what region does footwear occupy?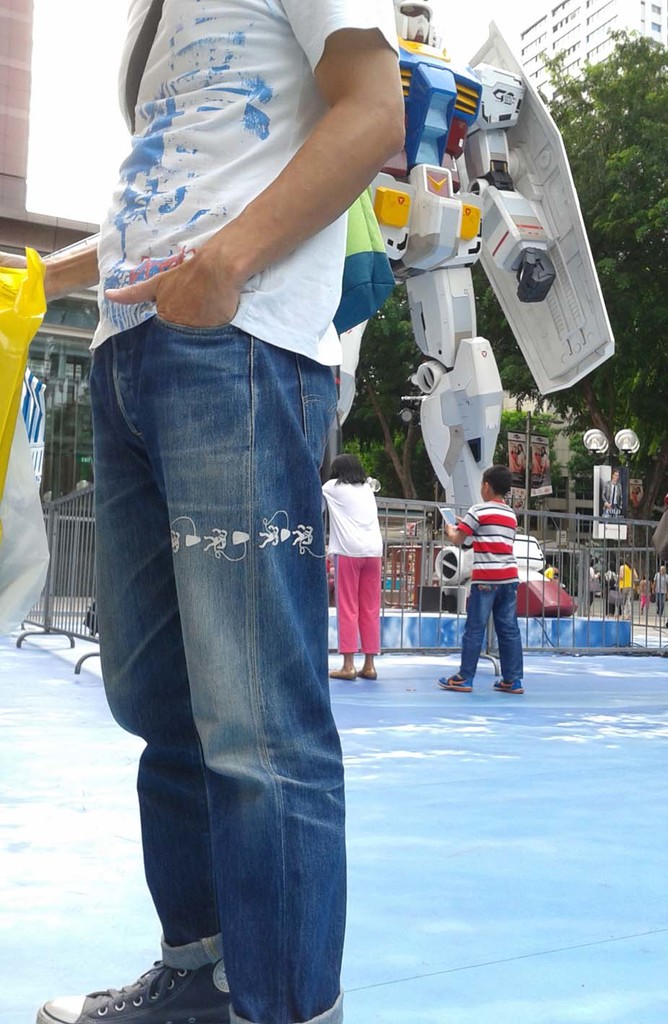
left=33, top=956, right=226, bottom=1023.
